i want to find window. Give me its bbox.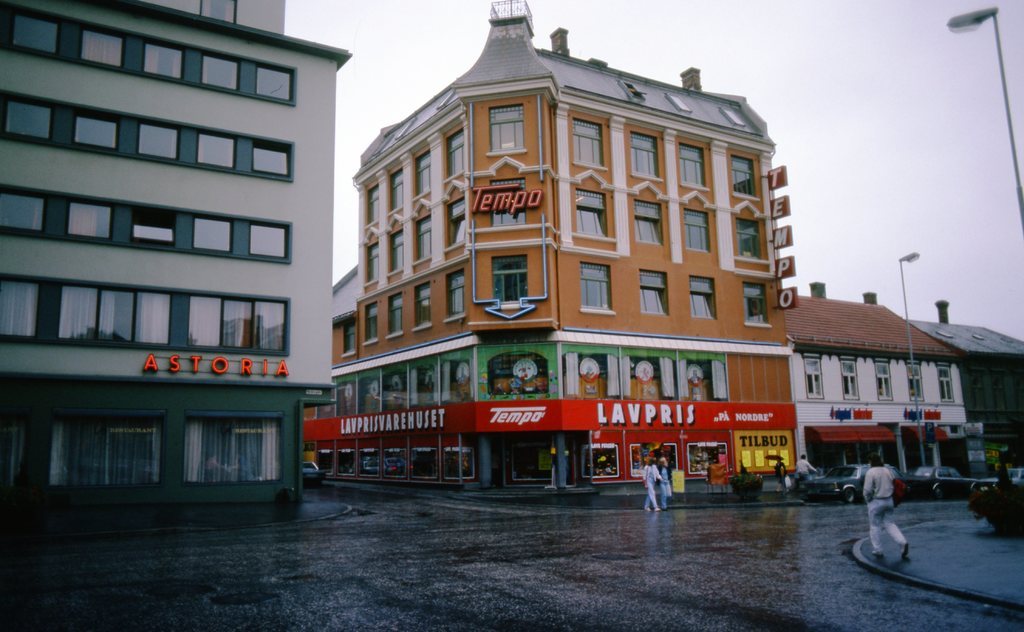
[578, 267, 608, 309].
